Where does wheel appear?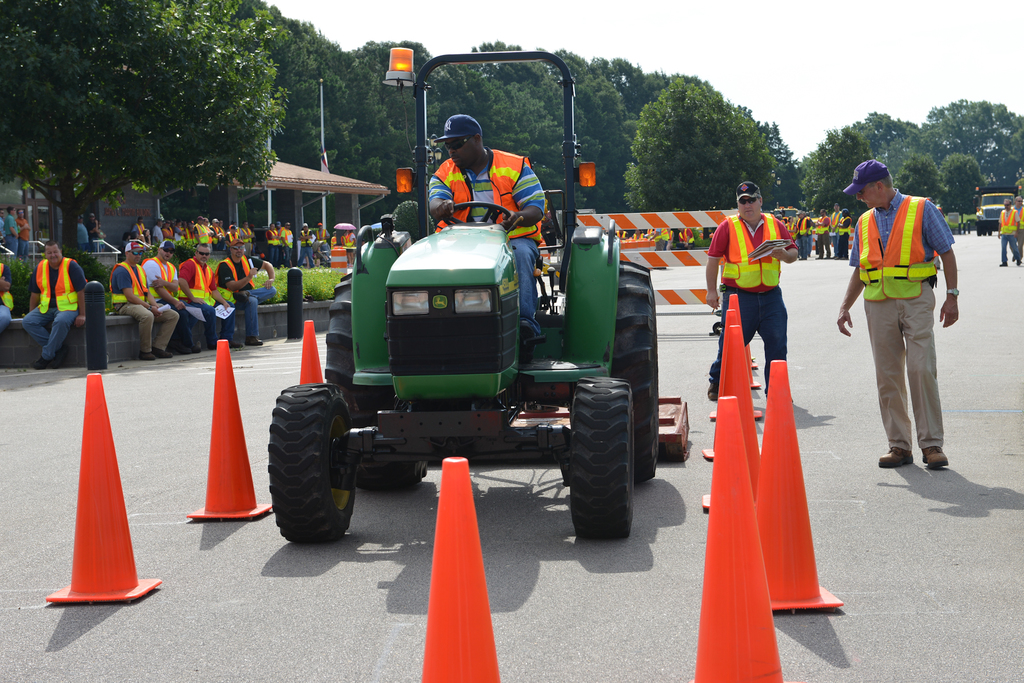
Appears at 445, 202, 511, 225.
